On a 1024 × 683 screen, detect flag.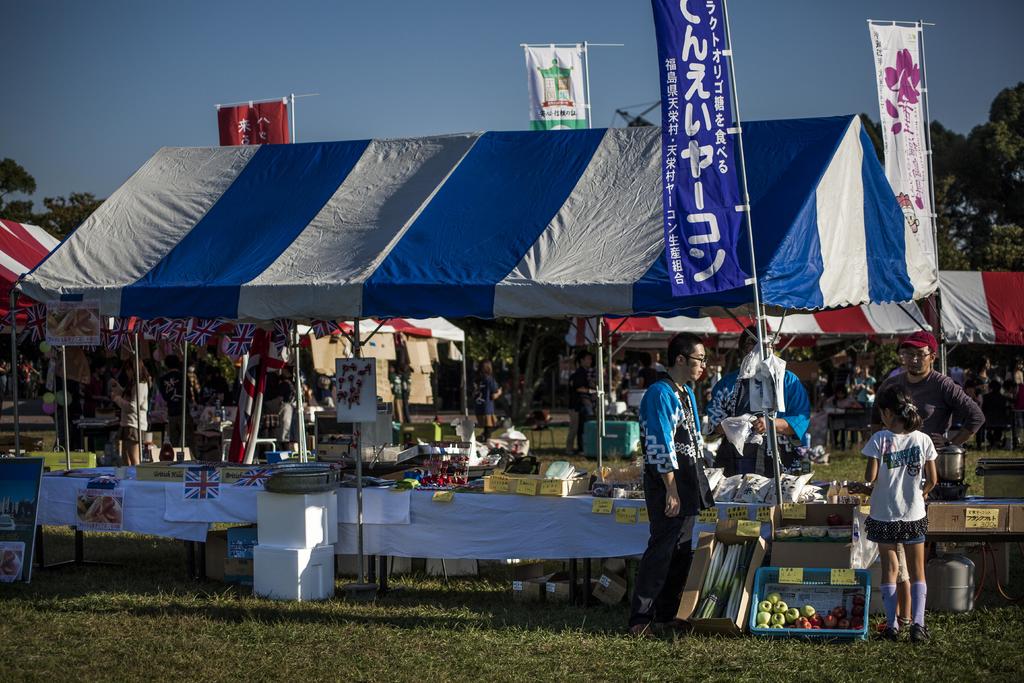
pyautogui.locateOnScreen(212, 101, 289, 152).
